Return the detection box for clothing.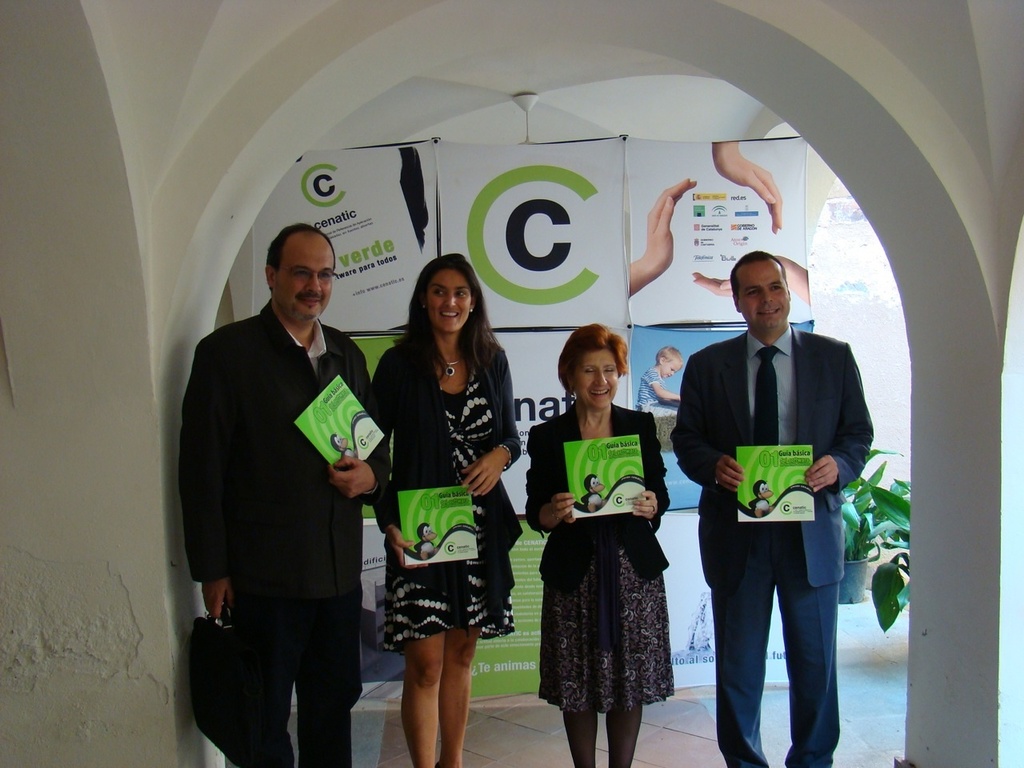
[x1=181, y1=235, x2=393, y2=763].
